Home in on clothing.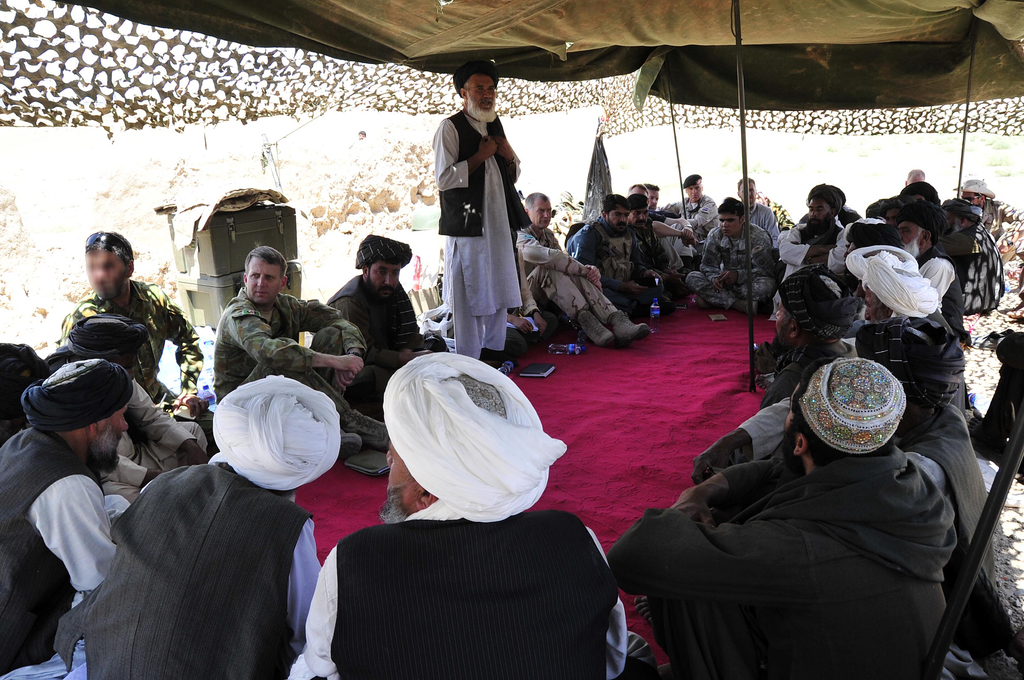
Homed in at x1=324, y1=231, x2=443, y2=406.
